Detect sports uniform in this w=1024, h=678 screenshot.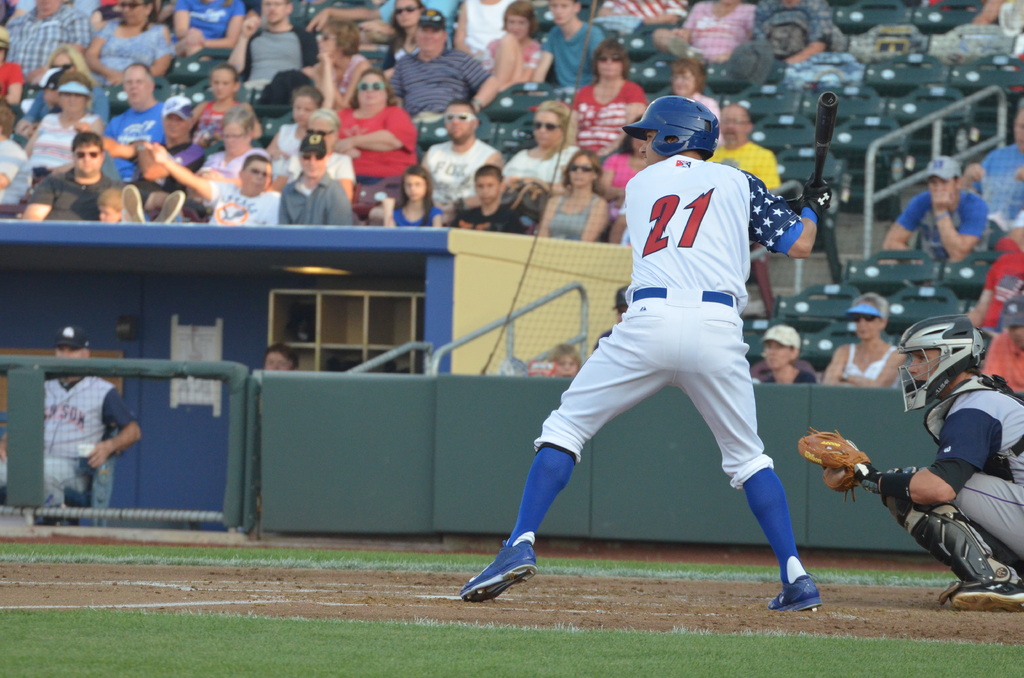
Detection: x1=497 y1=88 x2=806 y2=604.
